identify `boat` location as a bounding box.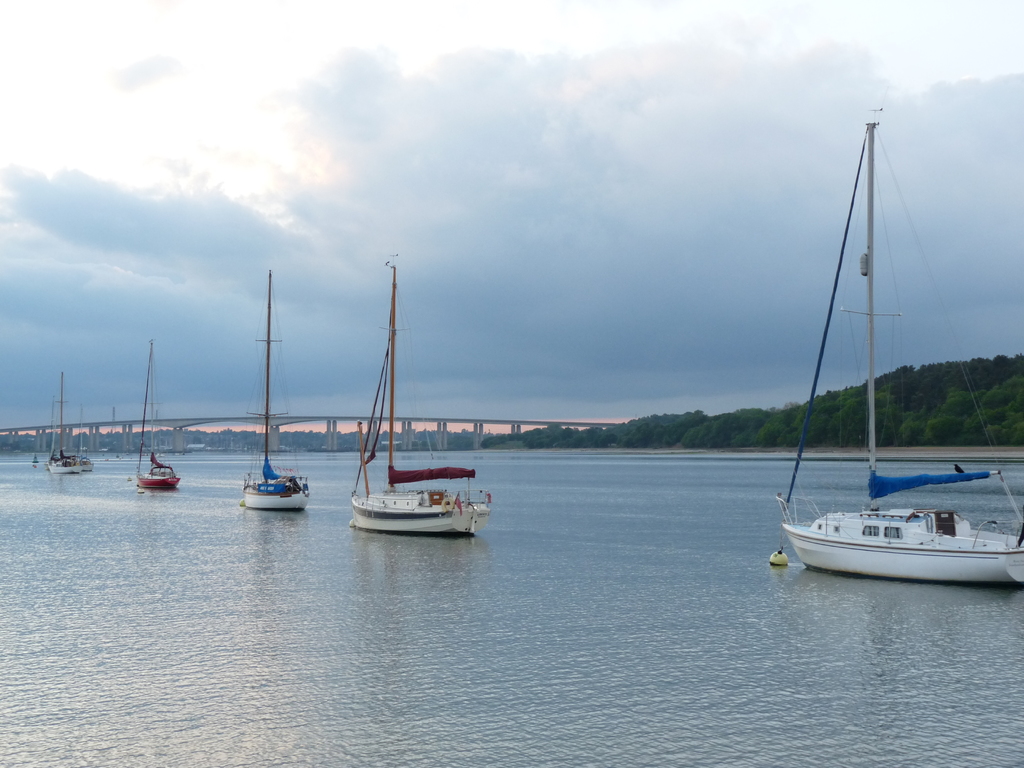
[left=332, top=261, right=484, bottom=543].
